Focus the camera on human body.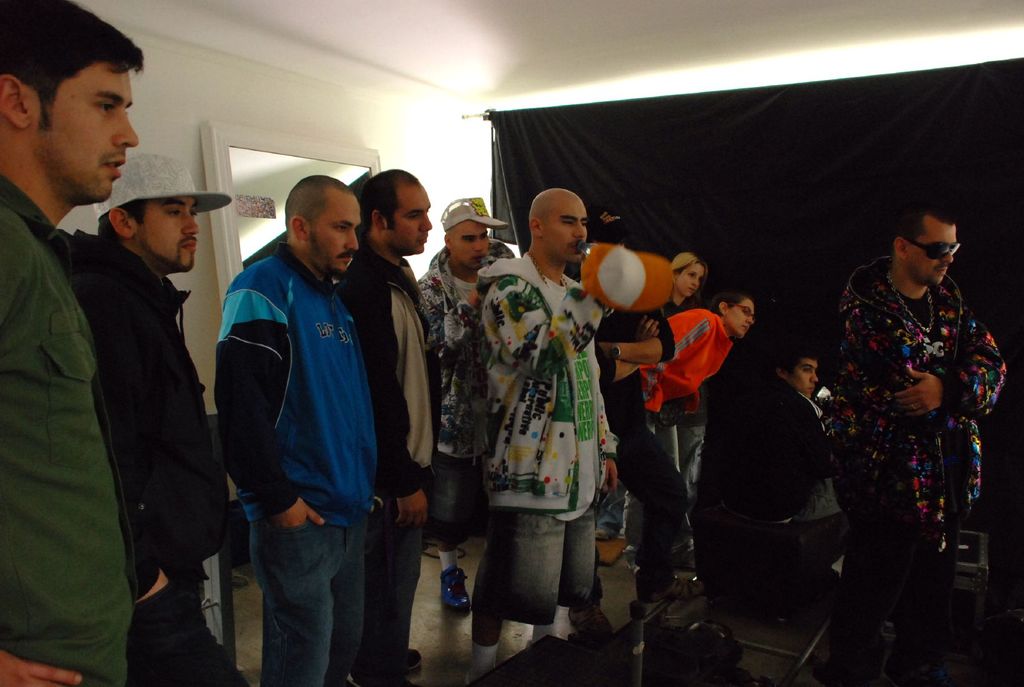
Focus region: {"left": 0, "top": 0, "right": 144, "bottom": 686}.
